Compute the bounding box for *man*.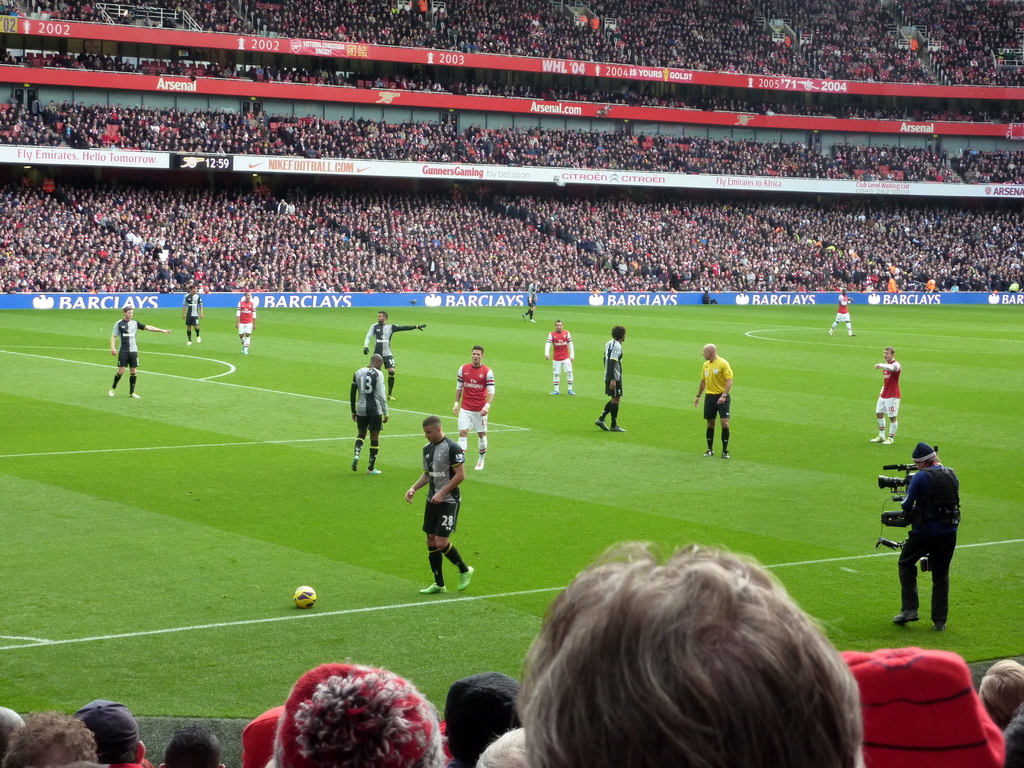
x1=828 y1=287 x2=856 y2=336.
